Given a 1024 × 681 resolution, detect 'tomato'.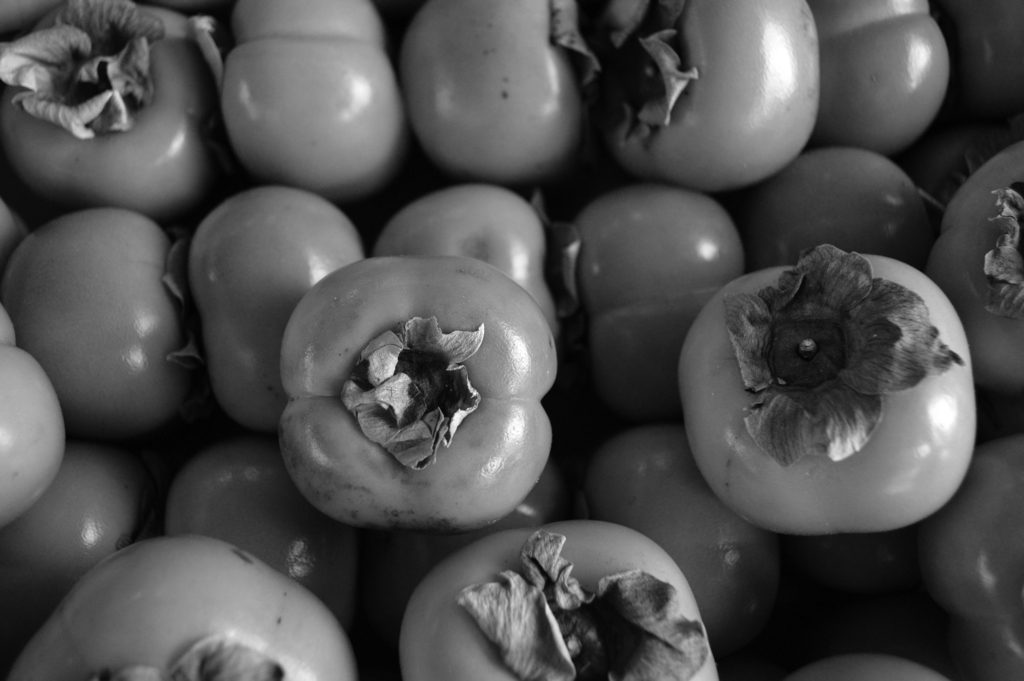
bbox(225, 0, 408, 195).
